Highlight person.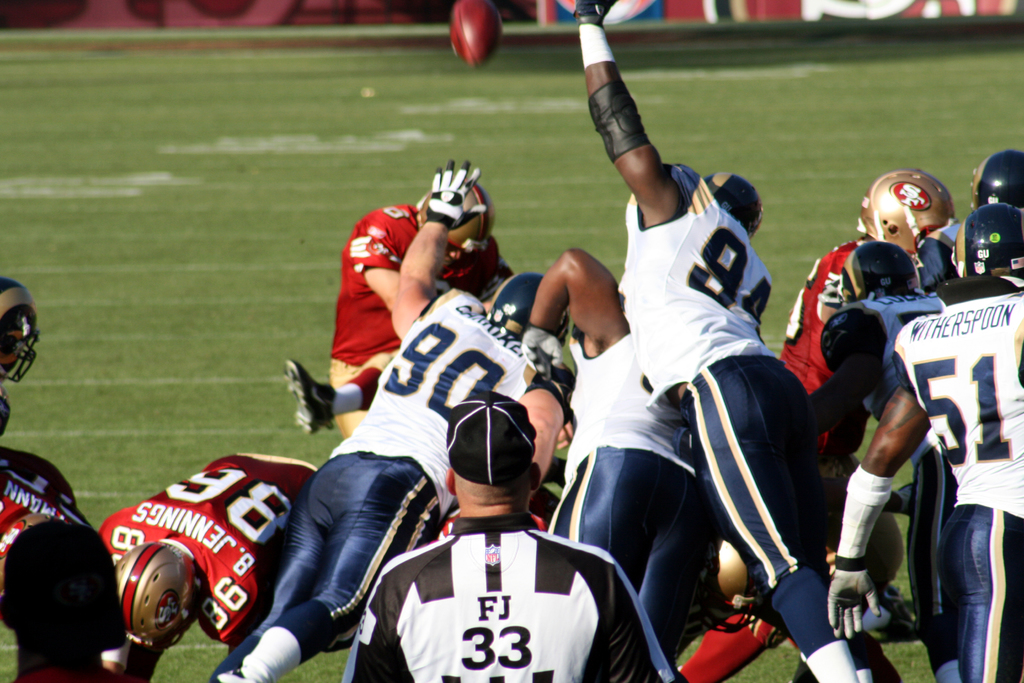
Highlighted region: <box>571,0,869,682</box>.
